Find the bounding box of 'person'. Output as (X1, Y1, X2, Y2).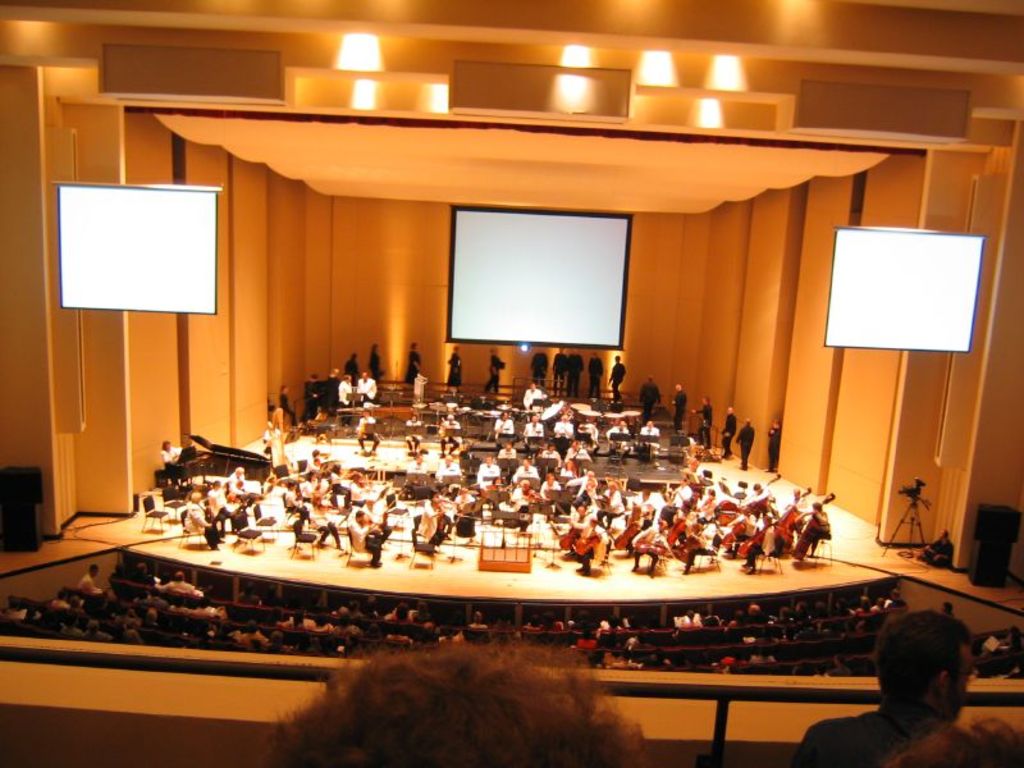
(157, 435, 186, 475).
